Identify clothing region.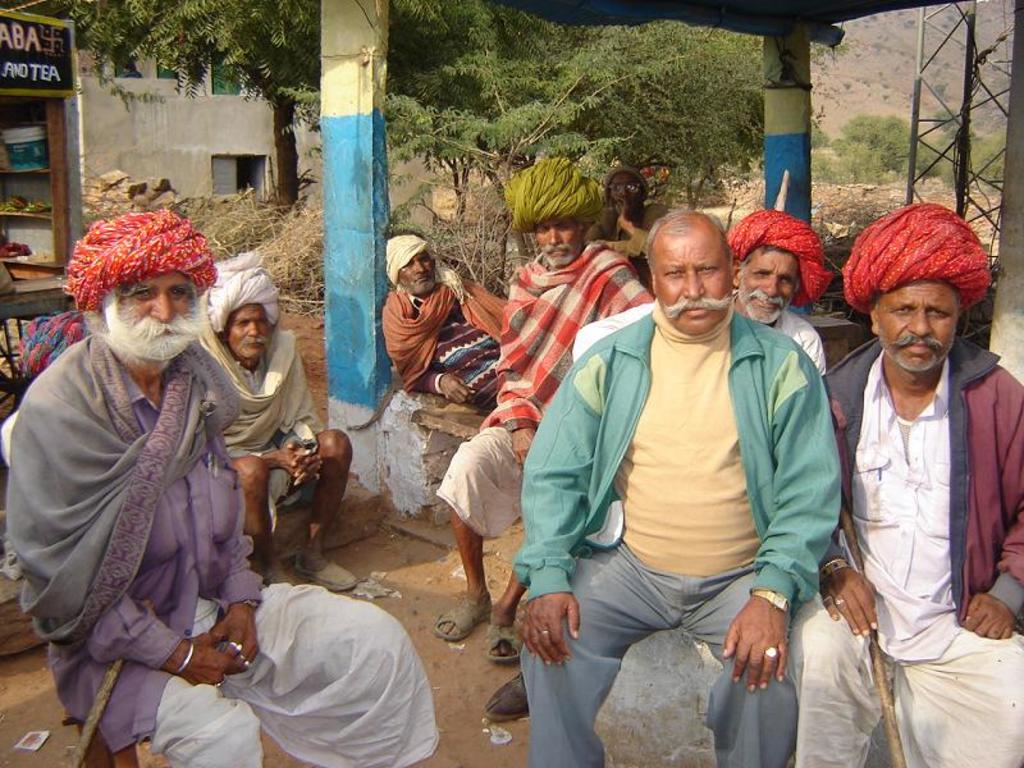
Region: pyautogui.locateOnScreen(443, 230, 663, 526).
